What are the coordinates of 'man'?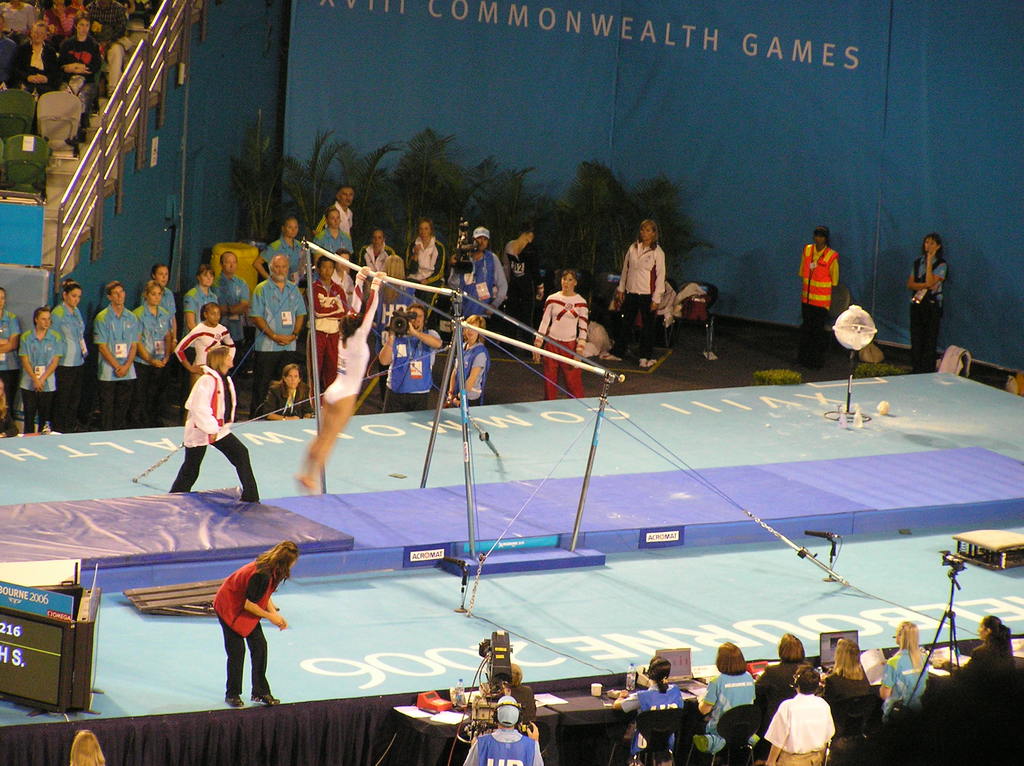
763, 666, 831, 765.
